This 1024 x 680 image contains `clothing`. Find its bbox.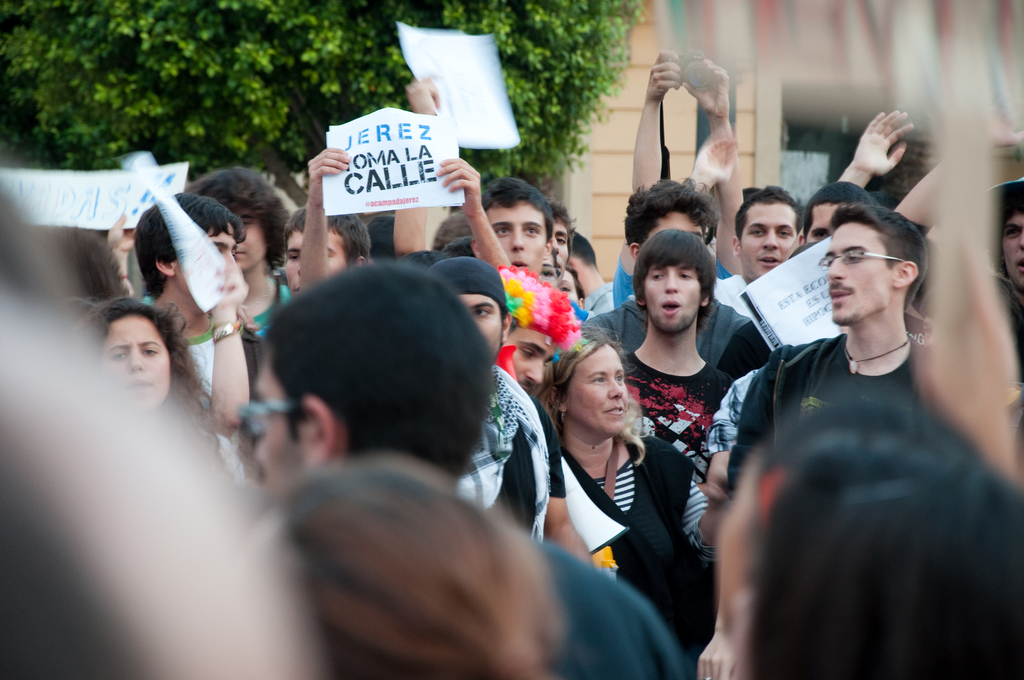
bbox=(563, 427, 716, 626).
